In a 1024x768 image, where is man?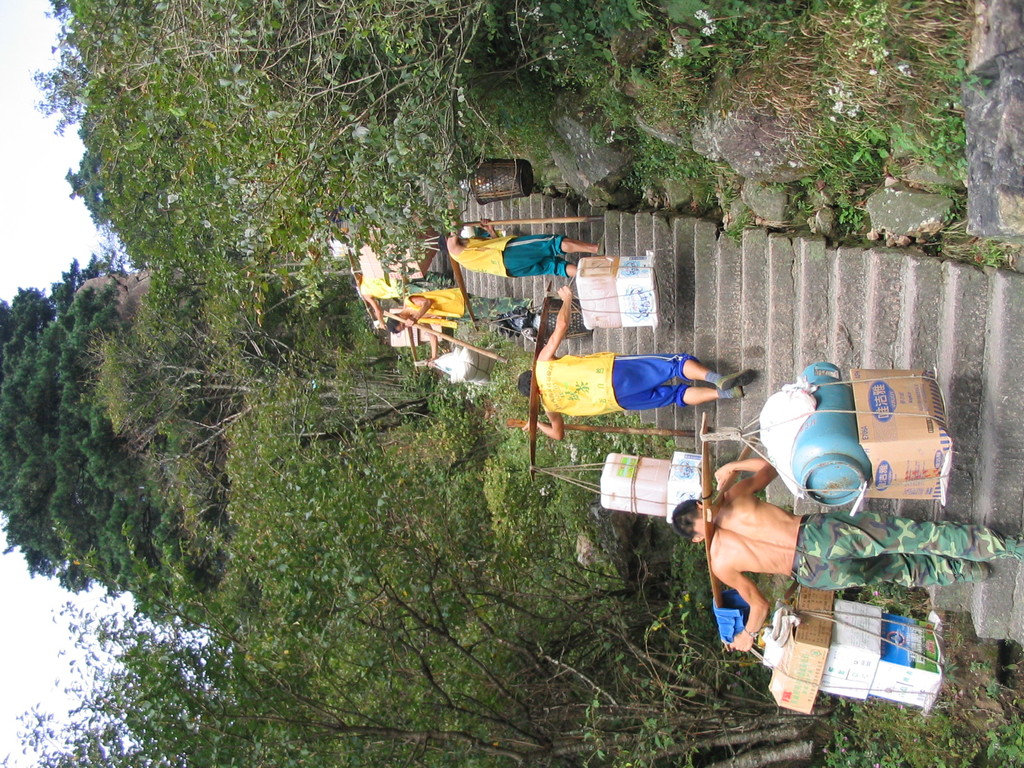
[668,465,1023,651].
